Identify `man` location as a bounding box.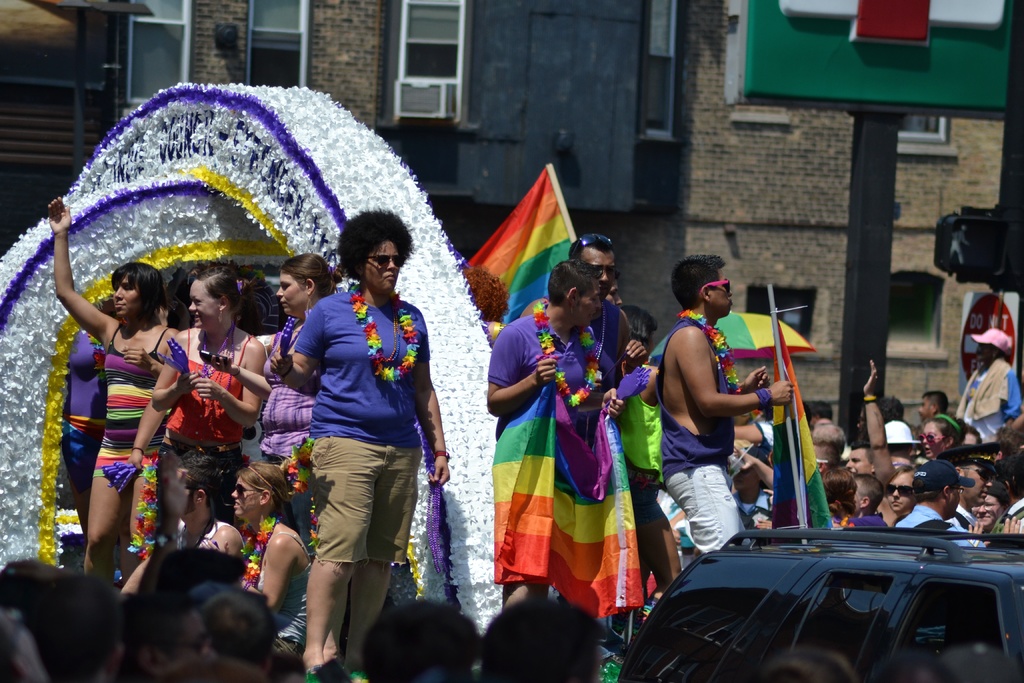
(939,441,1007,547).
